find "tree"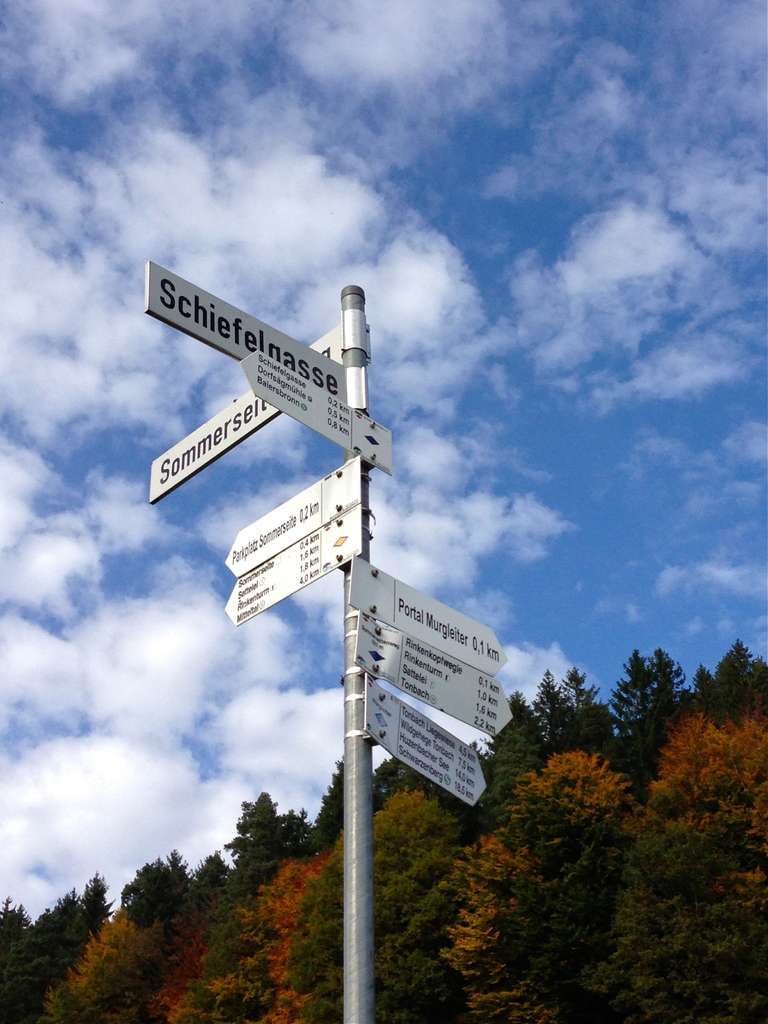
(490,688,539,758)
